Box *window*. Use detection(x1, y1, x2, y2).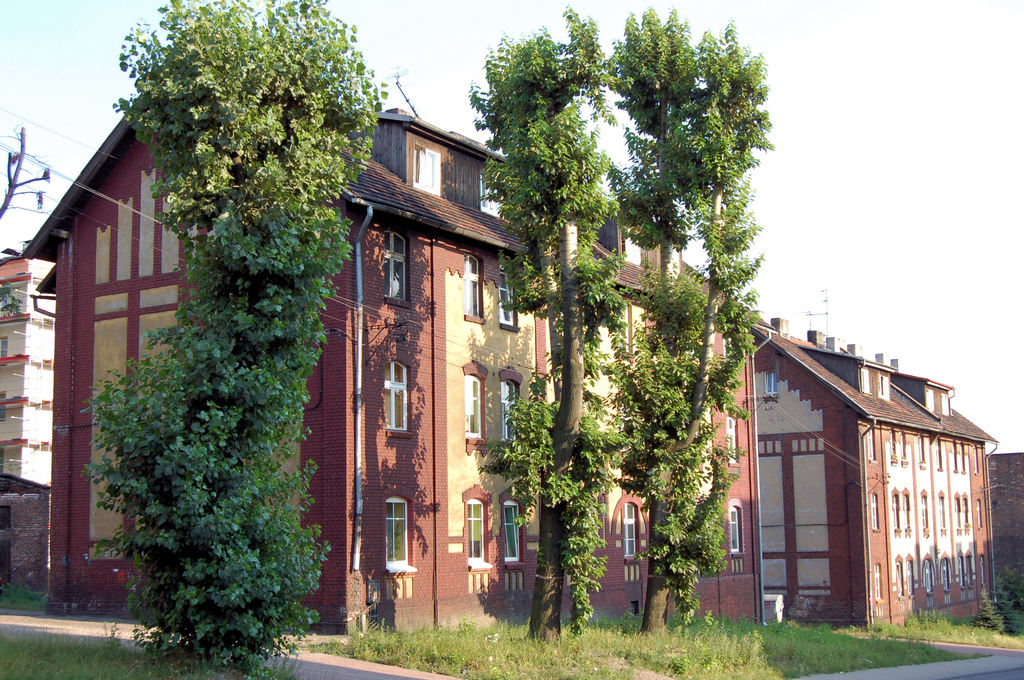
detection(506, 500, 517, 564).
